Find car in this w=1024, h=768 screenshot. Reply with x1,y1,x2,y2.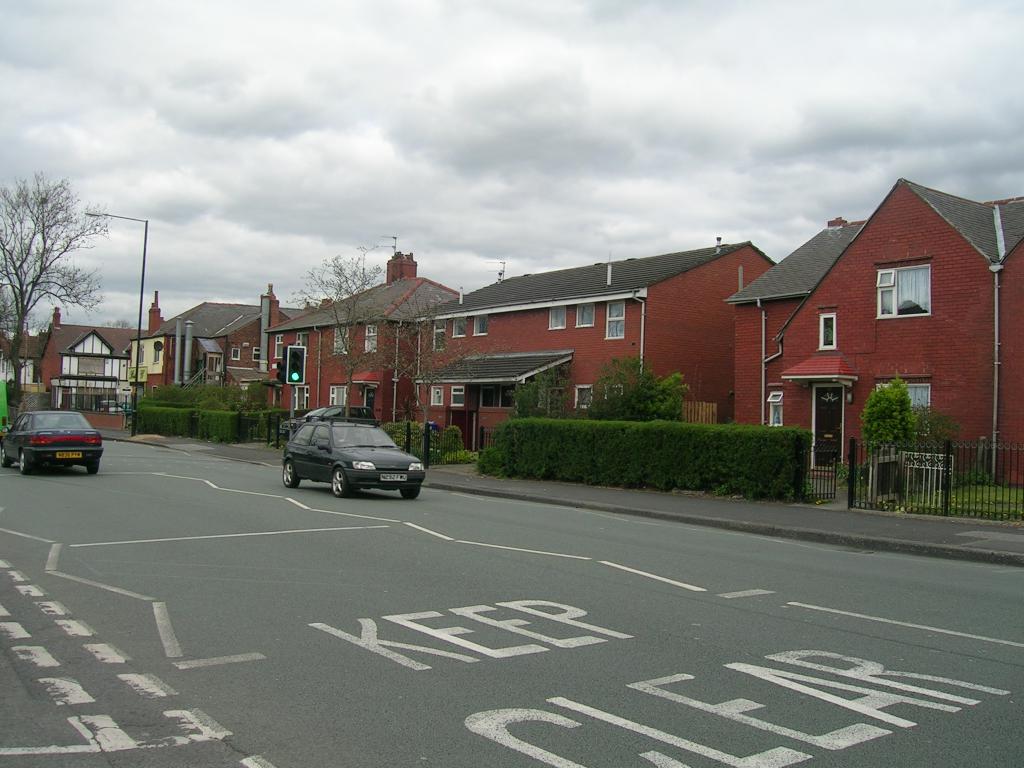
280,406,378,447.
